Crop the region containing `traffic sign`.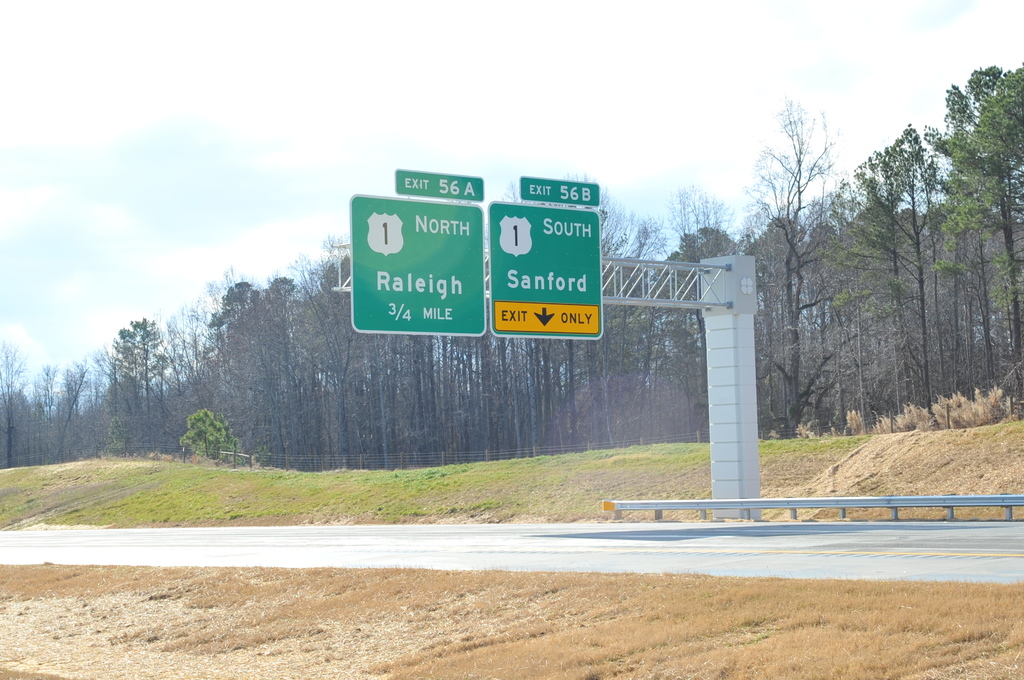
Crop region: BBox(353, 186, 481, 341).
